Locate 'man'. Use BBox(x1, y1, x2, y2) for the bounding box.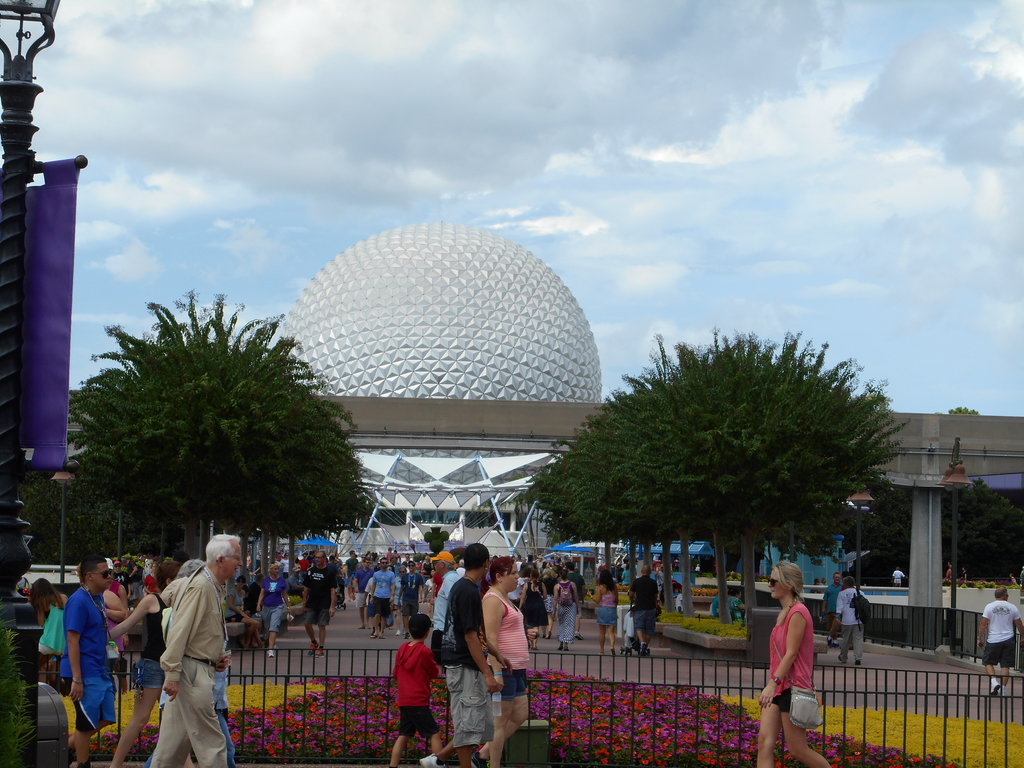
BBox(369, 557, 394, 641).
